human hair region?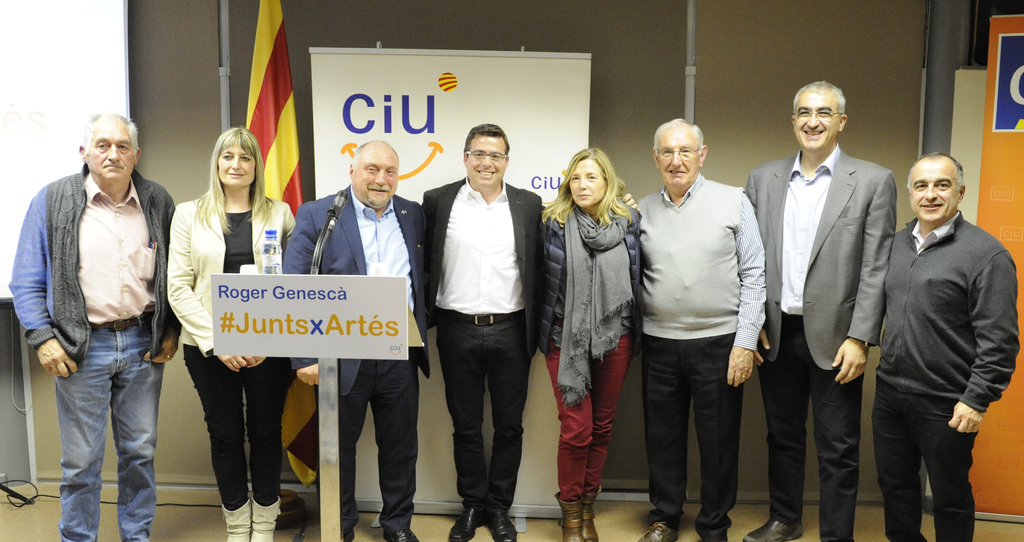
<region>906, 147, 967, 197</region>
